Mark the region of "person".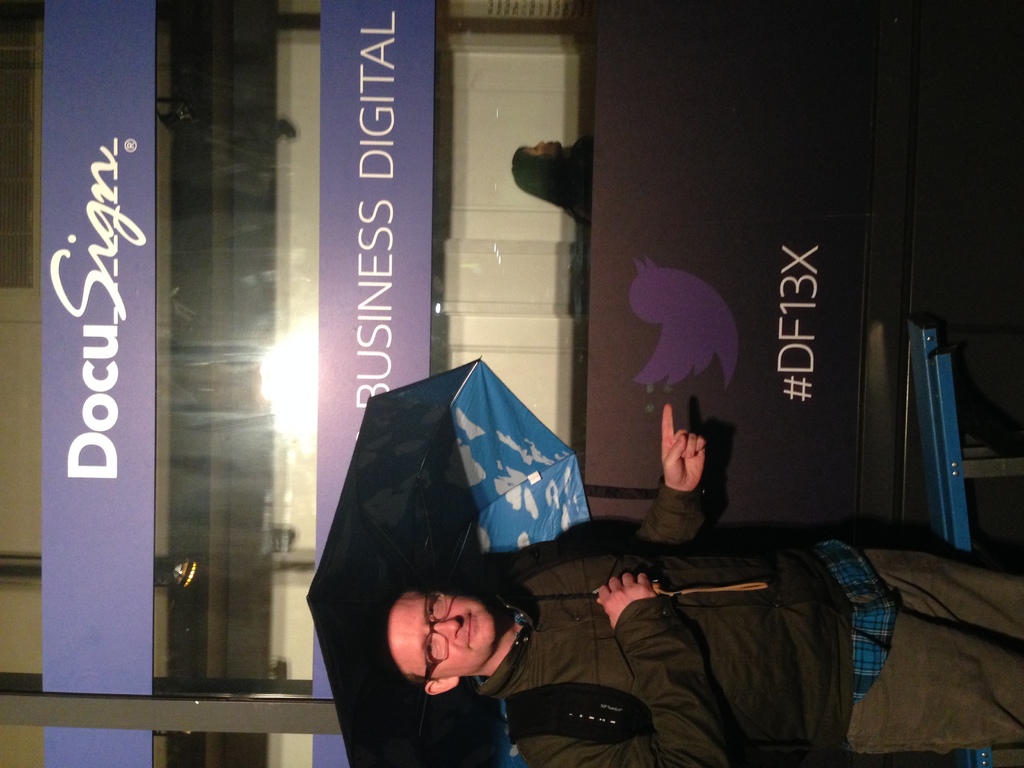
Region: <bbox>378, 400, 1023, 767</bbox>.
